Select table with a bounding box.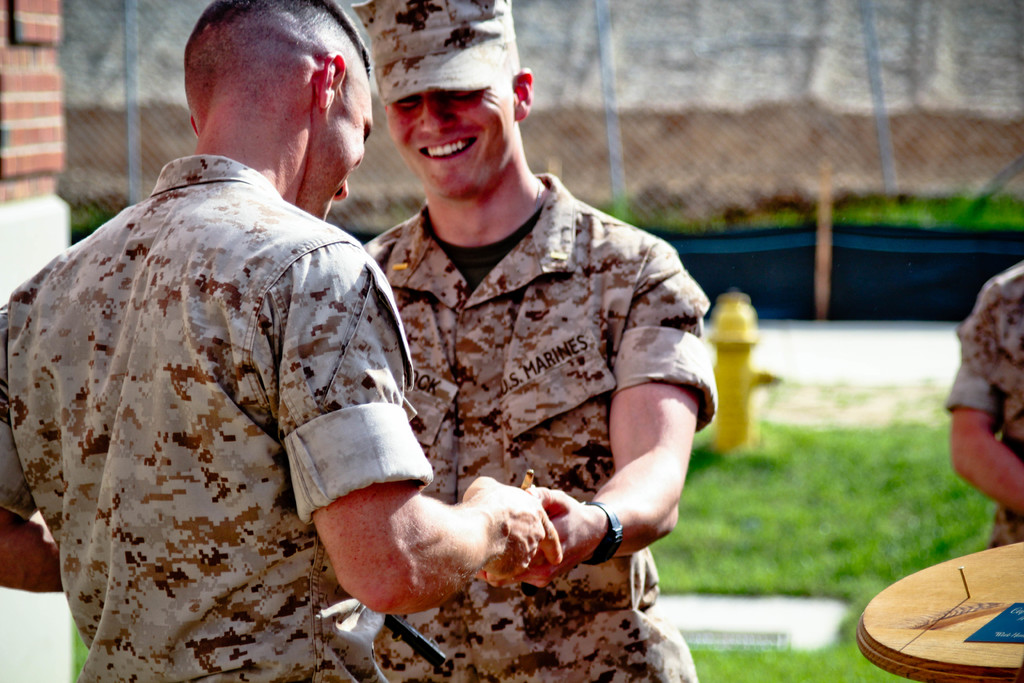
bbox=(854, 536, 1023, 682).
